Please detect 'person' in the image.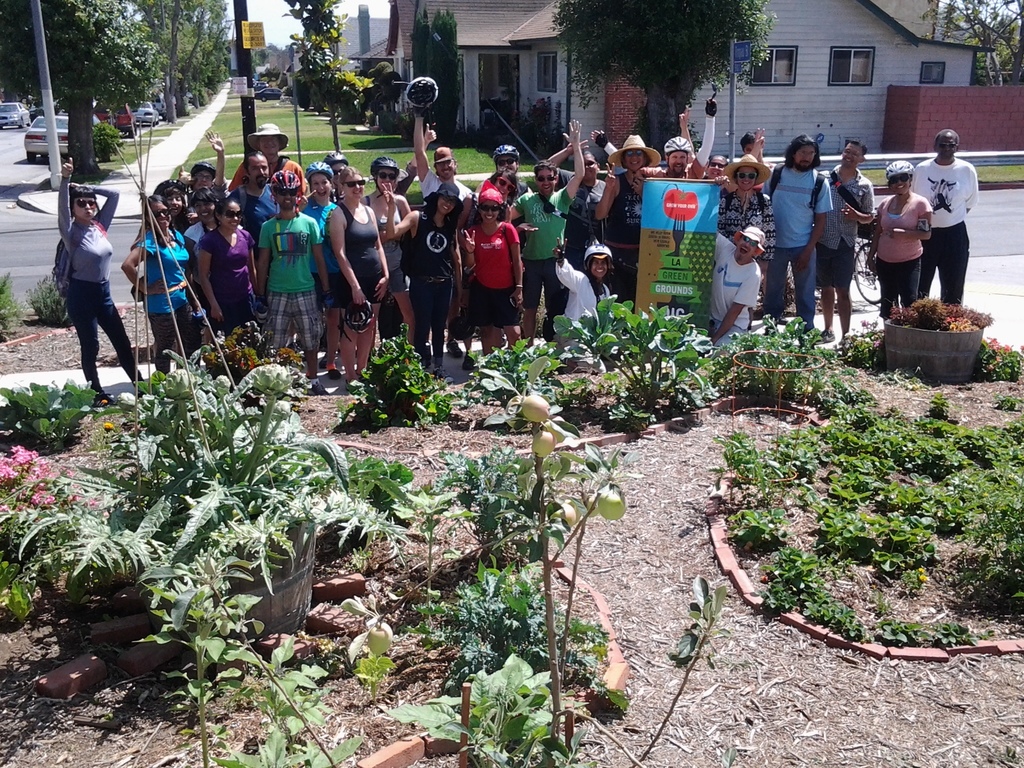
227:123:306:204.
